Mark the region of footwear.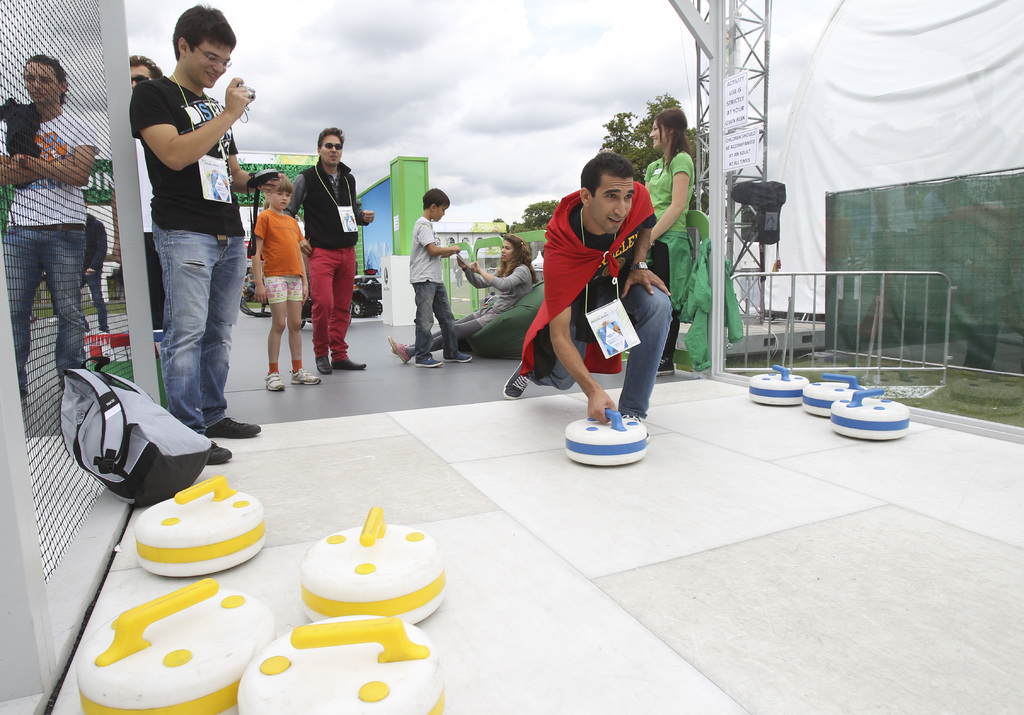
Region: bbox(413, 351, 438, 365).
